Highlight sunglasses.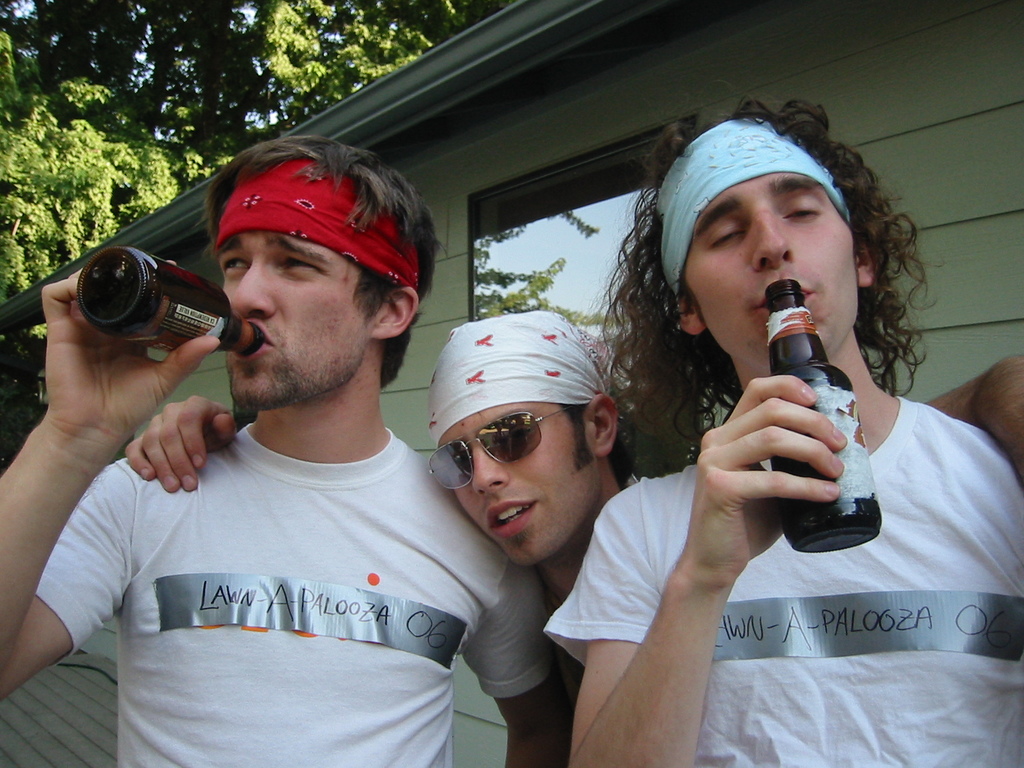
Highlighted region: select_region(427, 405, 577, 490).
